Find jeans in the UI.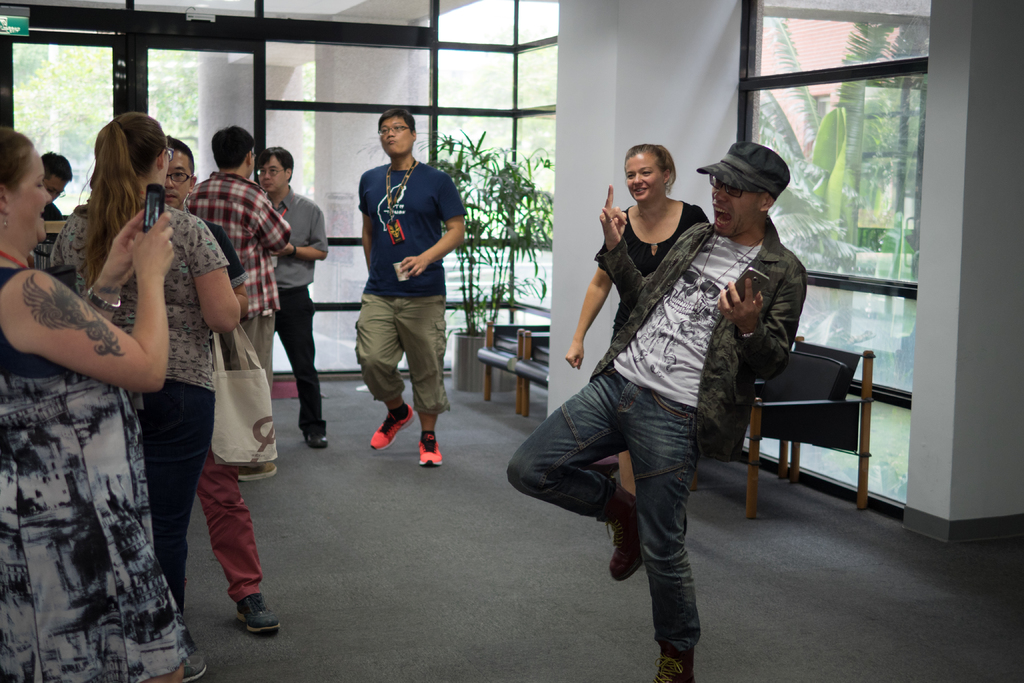
UI element at {"left": 267, "top": 286, "right": 326, "bottom": 428}.
